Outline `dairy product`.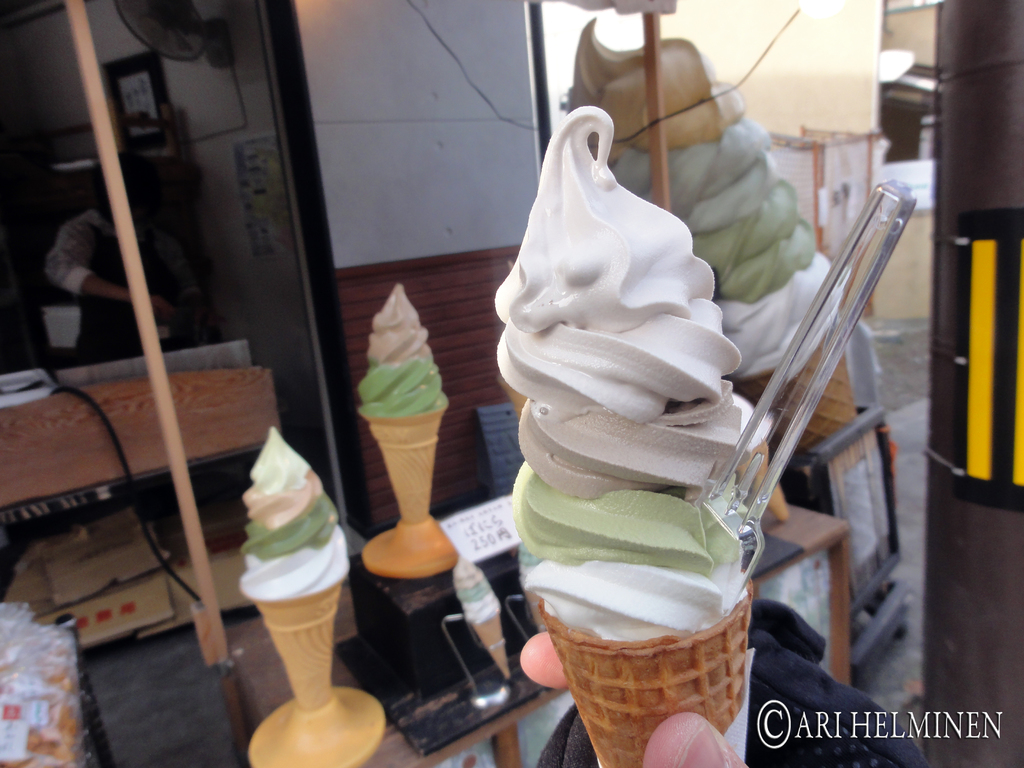
Outline: left=236, top=424, right=350, bottom=605.
